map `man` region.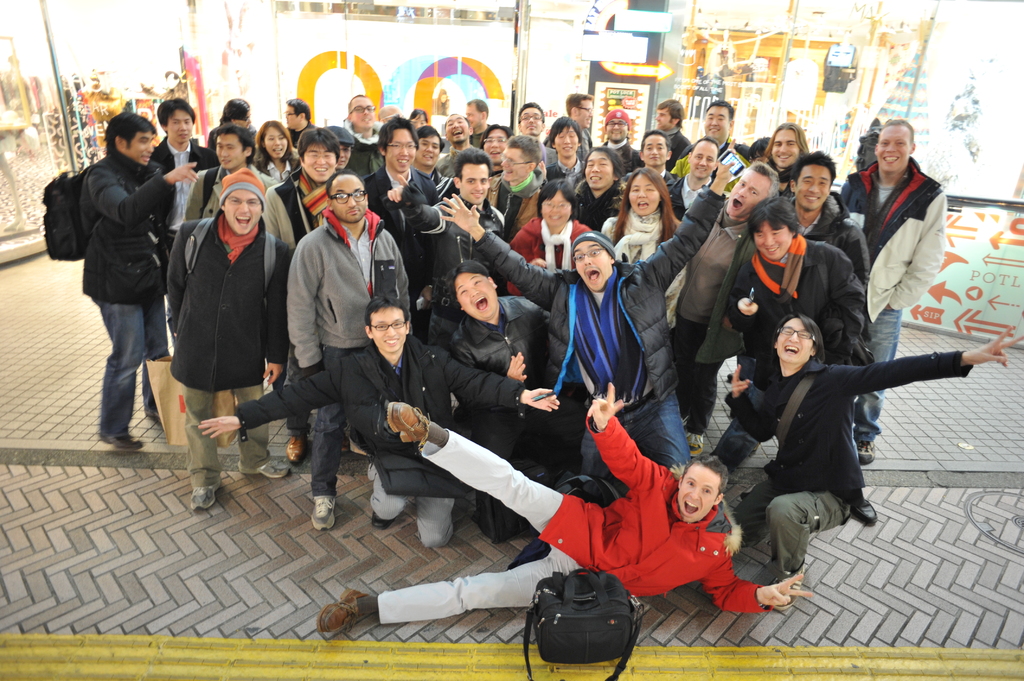
Mapped to (698,99,749,182).
